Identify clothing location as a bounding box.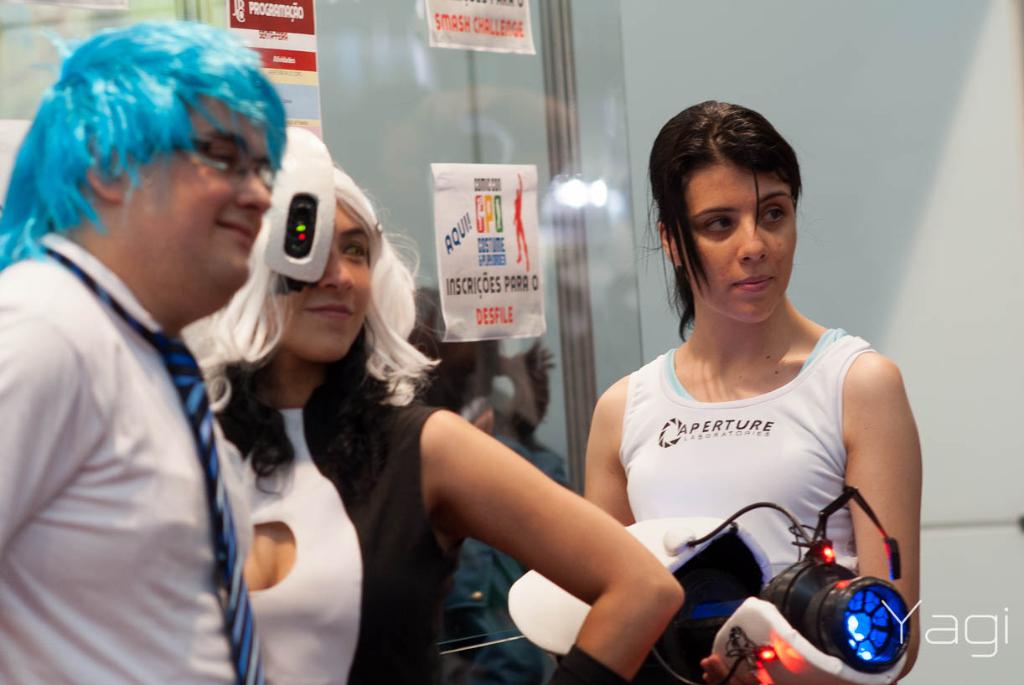
region(230, 363, 475, 684).
